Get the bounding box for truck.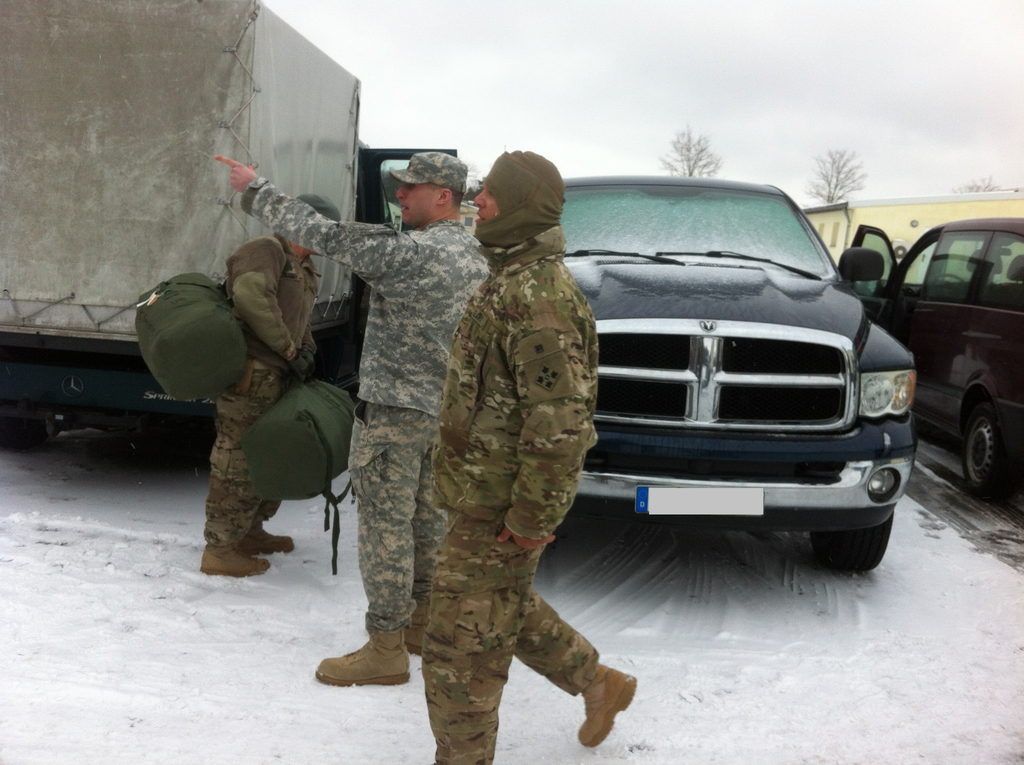
[x1=473, y1=168, x2=918, y2=574].
